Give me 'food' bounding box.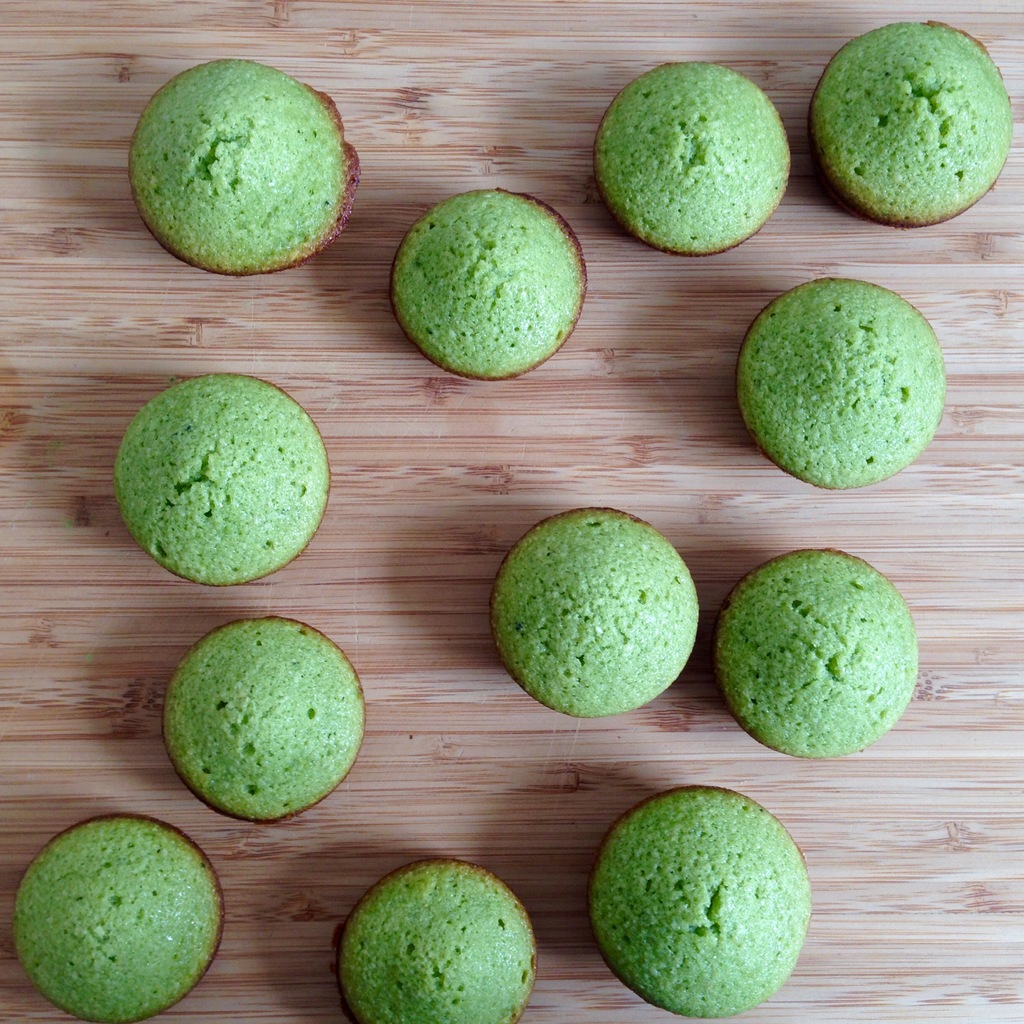
box(385, 189, 592, 380).
